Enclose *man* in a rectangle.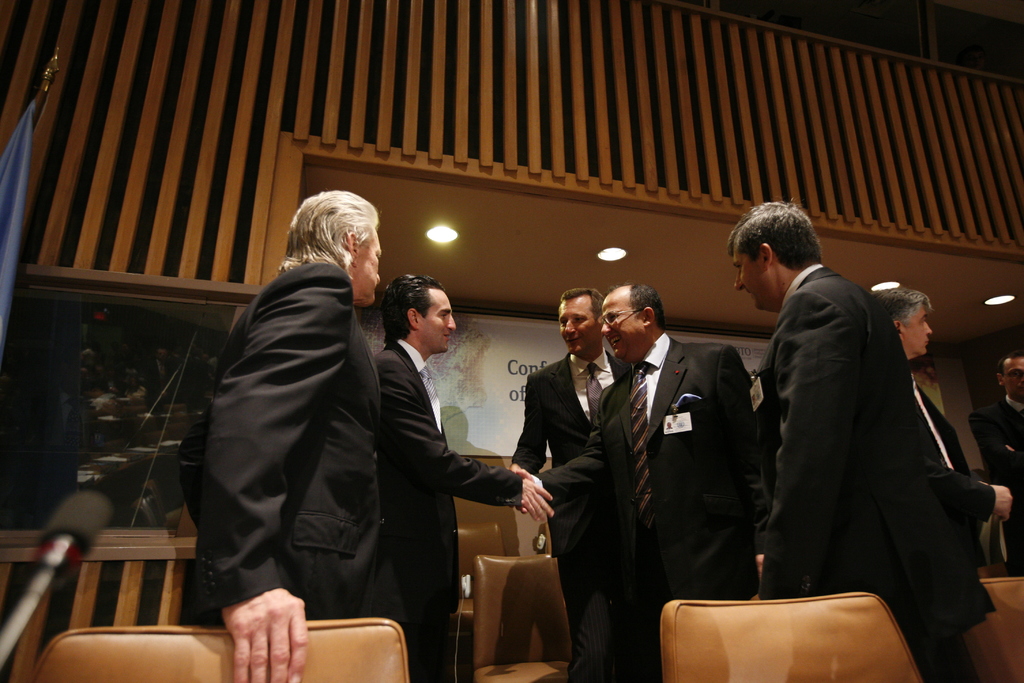
bbox=(700, 189, 982, 648).
